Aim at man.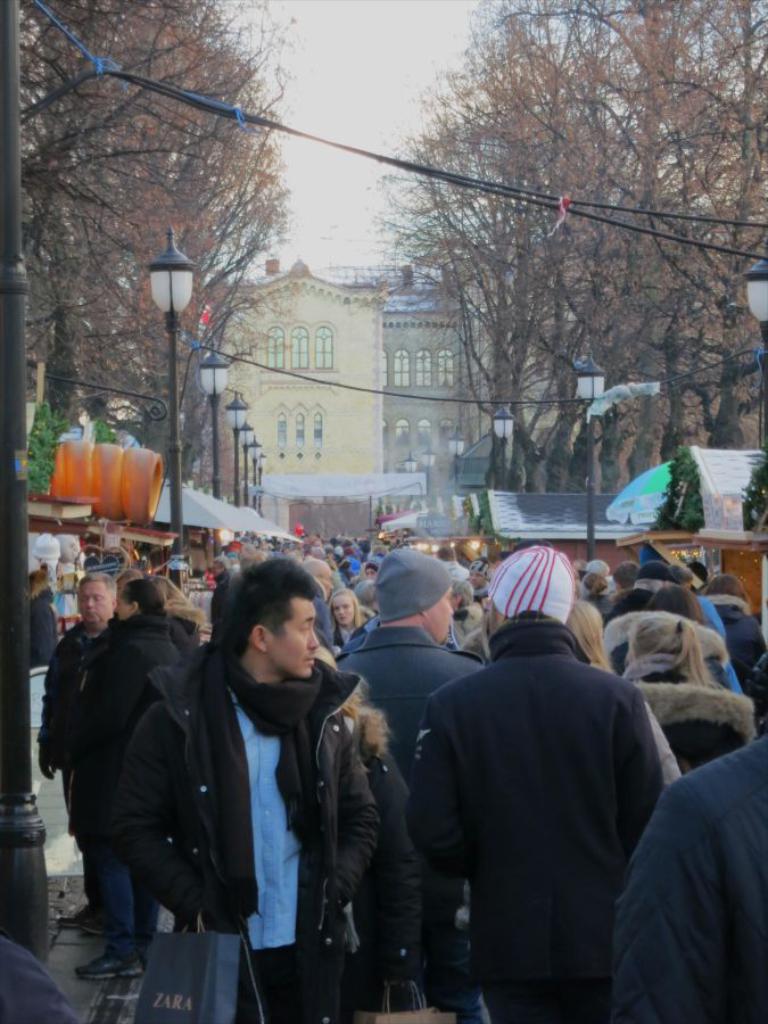
Aimed at <bbox>412, 545, 667, 1023</bbox>.
